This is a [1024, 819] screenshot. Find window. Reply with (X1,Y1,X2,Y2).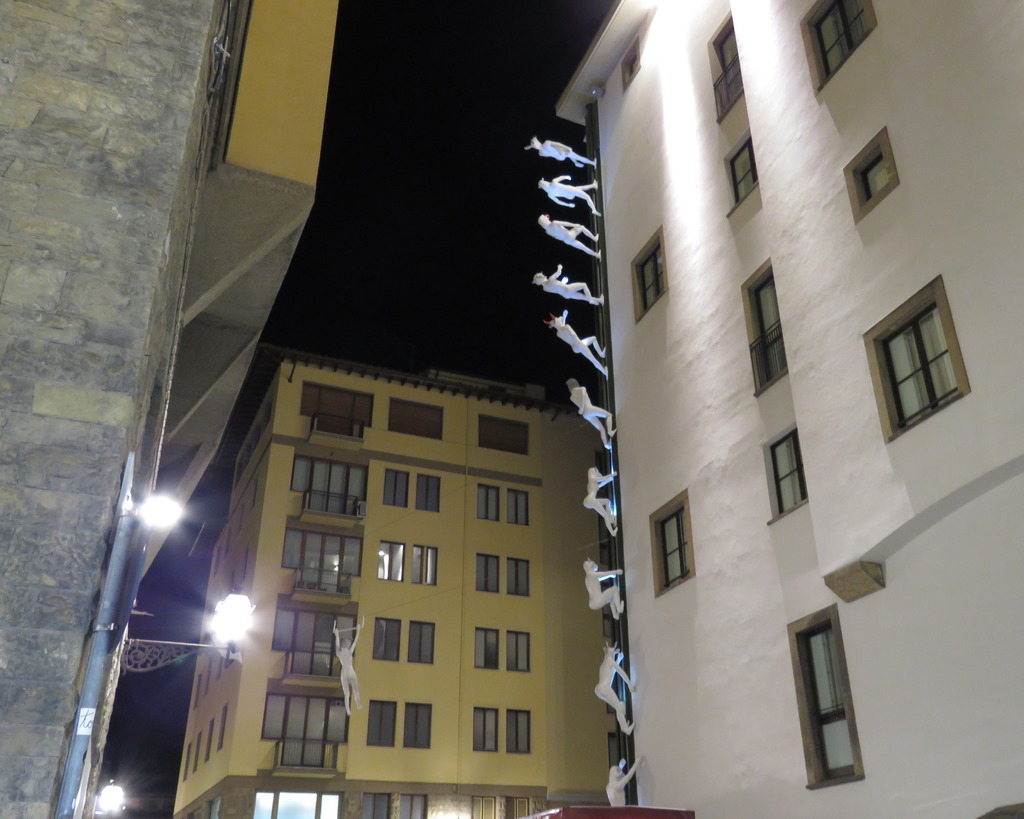
(264,695,349,741).
